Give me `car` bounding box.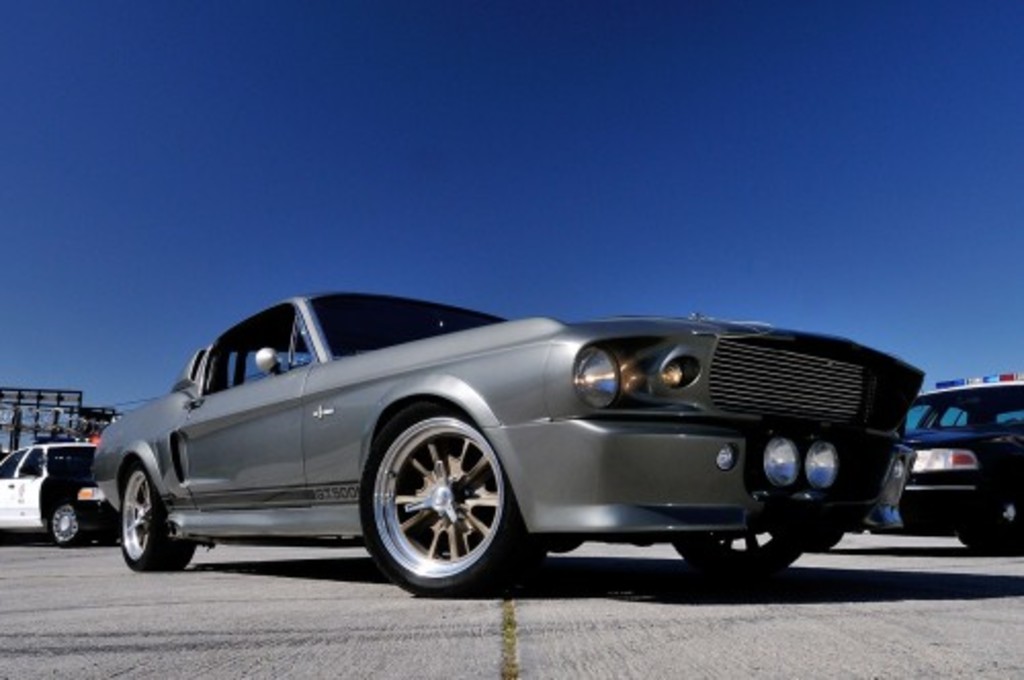
[86,291,932,598].
